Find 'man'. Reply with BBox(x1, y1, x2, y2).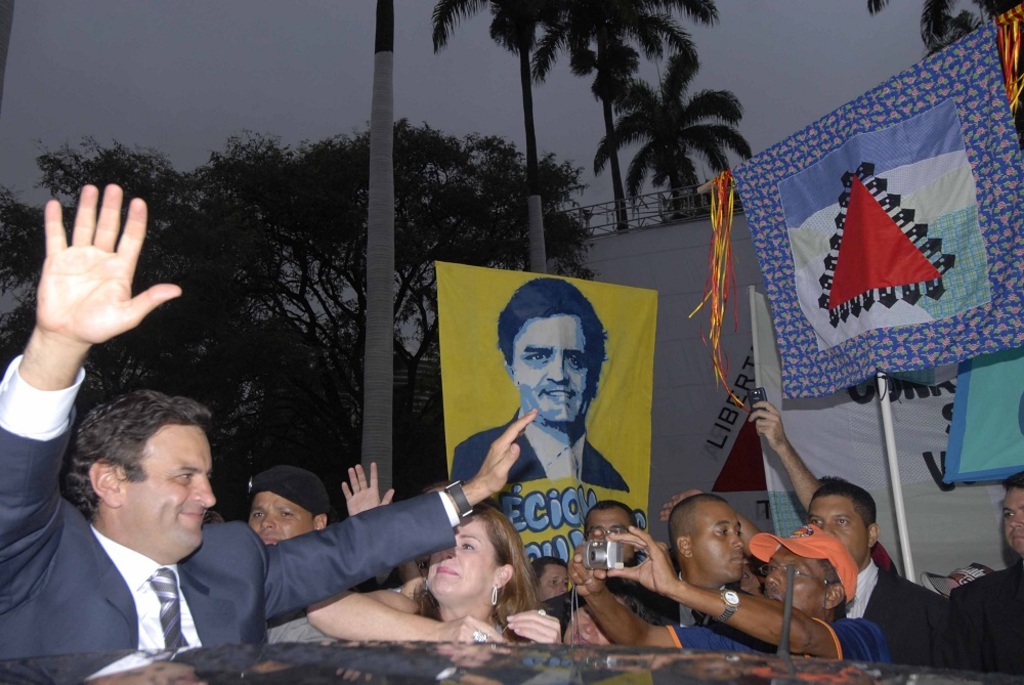
BBox(246, 463, 356, 639).
